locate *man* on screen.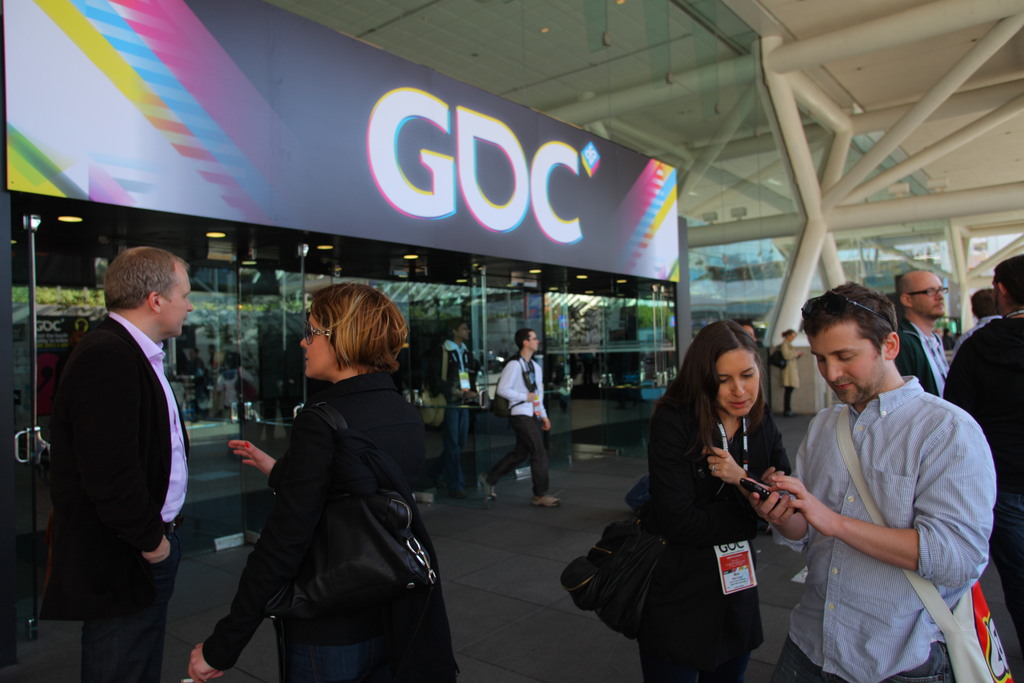
On screen at bbox(945, 252, 1023, 654).
